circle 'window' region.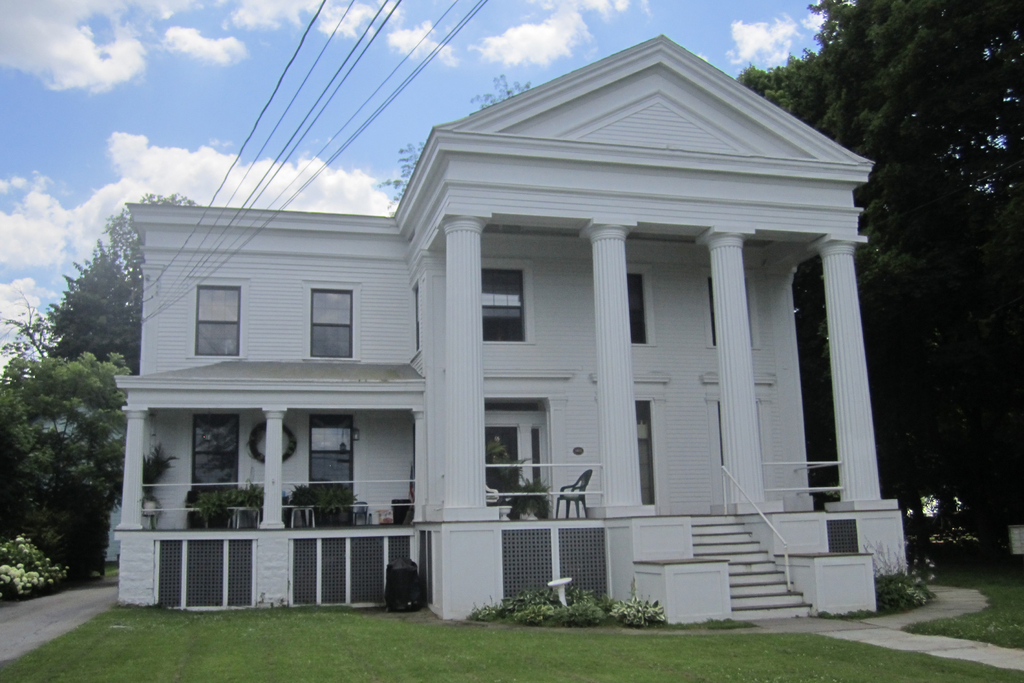
Region: Rect(285, 282, 356, 366).
